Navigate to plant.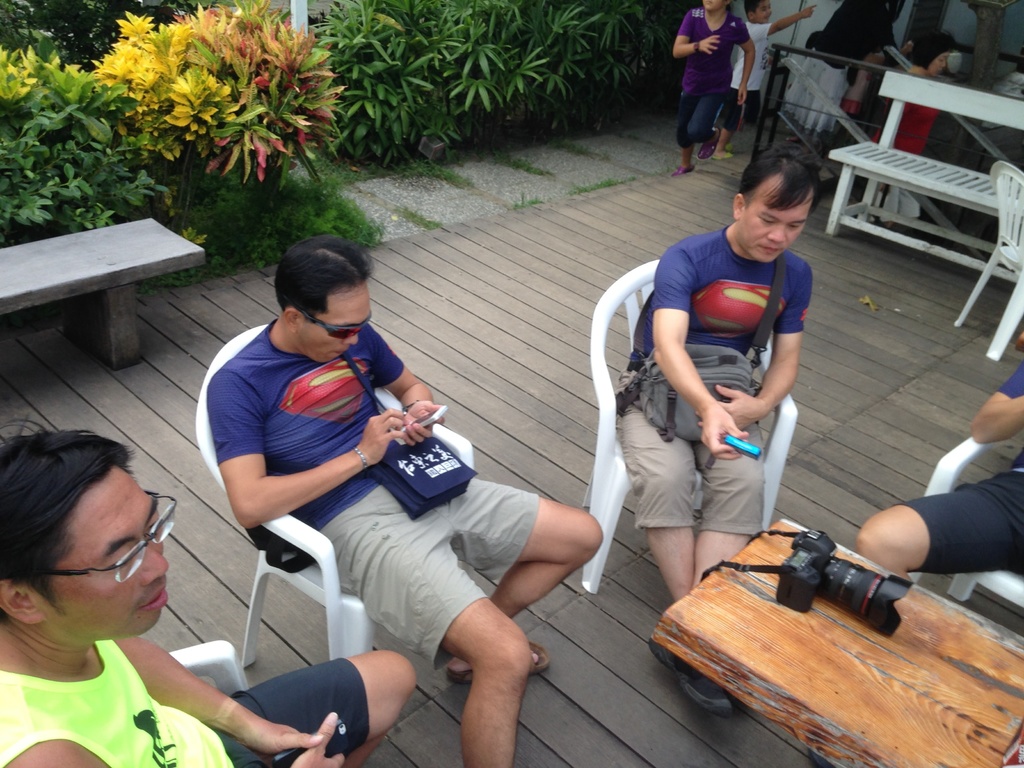
Navigation target: [175,134,392,284].
